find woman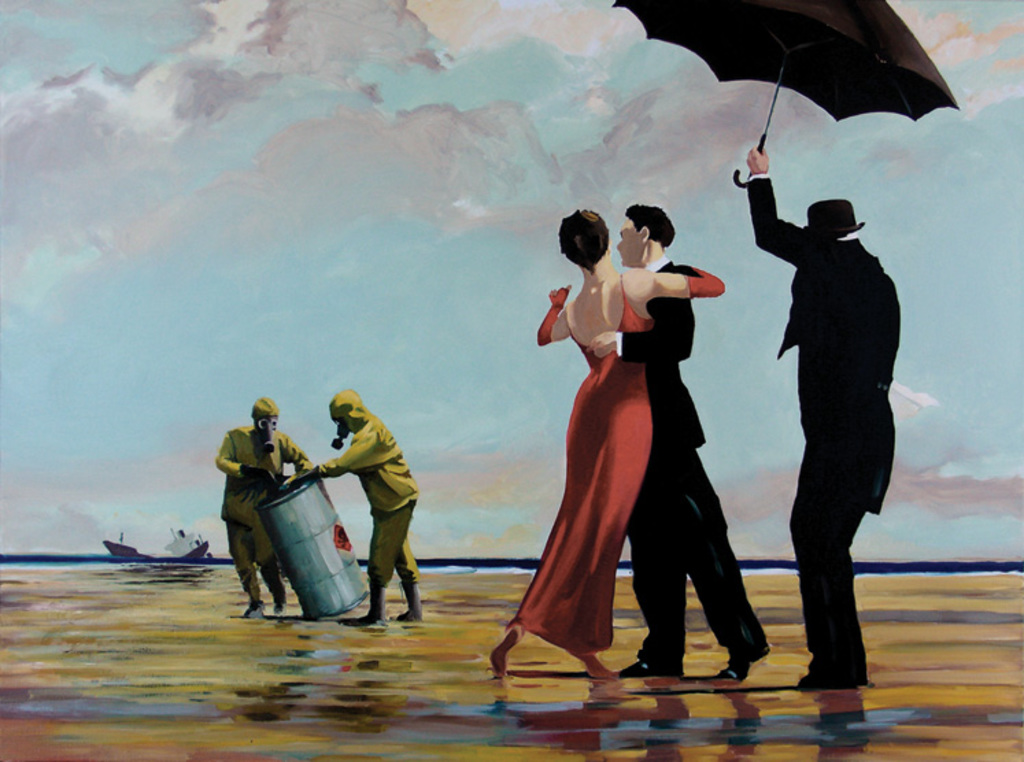
(x1=514, y1=181, x2=733, y2=693)
